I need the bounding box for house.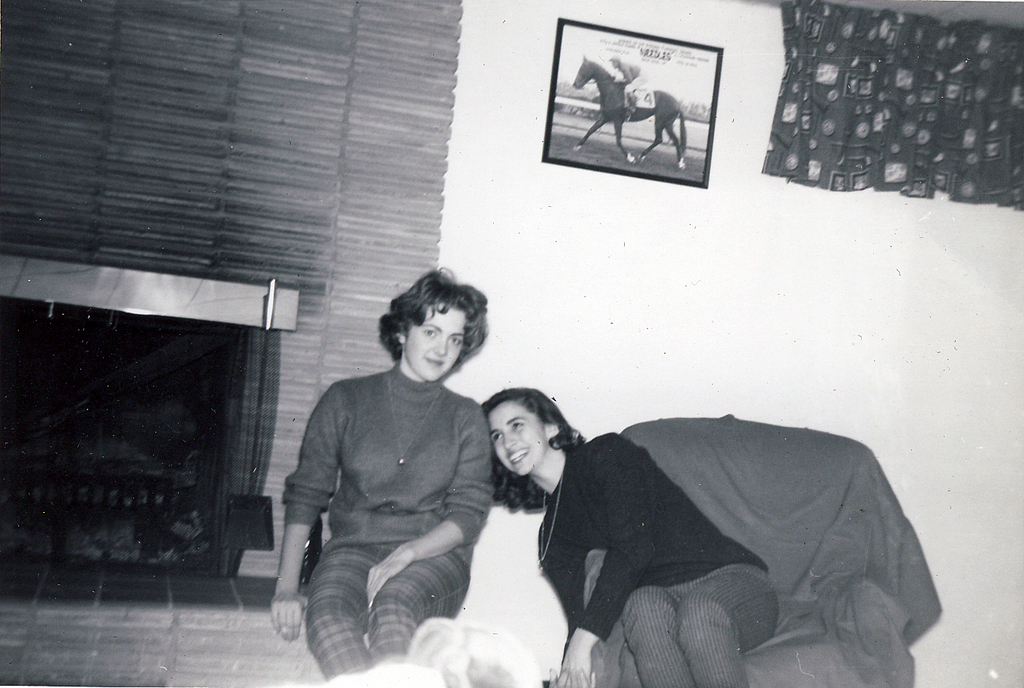
Here it is: box=[0, 0, 1023, 687].
